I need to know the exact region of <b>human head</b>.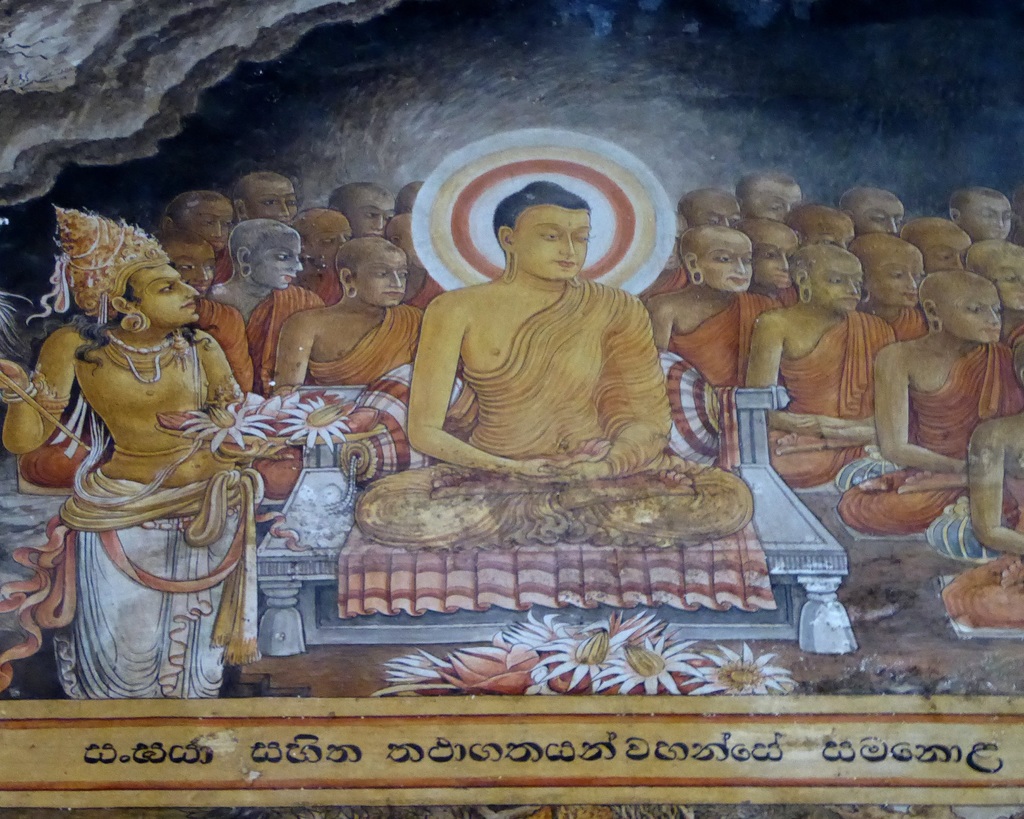
Region: bbox=[156, 230, 219, 293].
